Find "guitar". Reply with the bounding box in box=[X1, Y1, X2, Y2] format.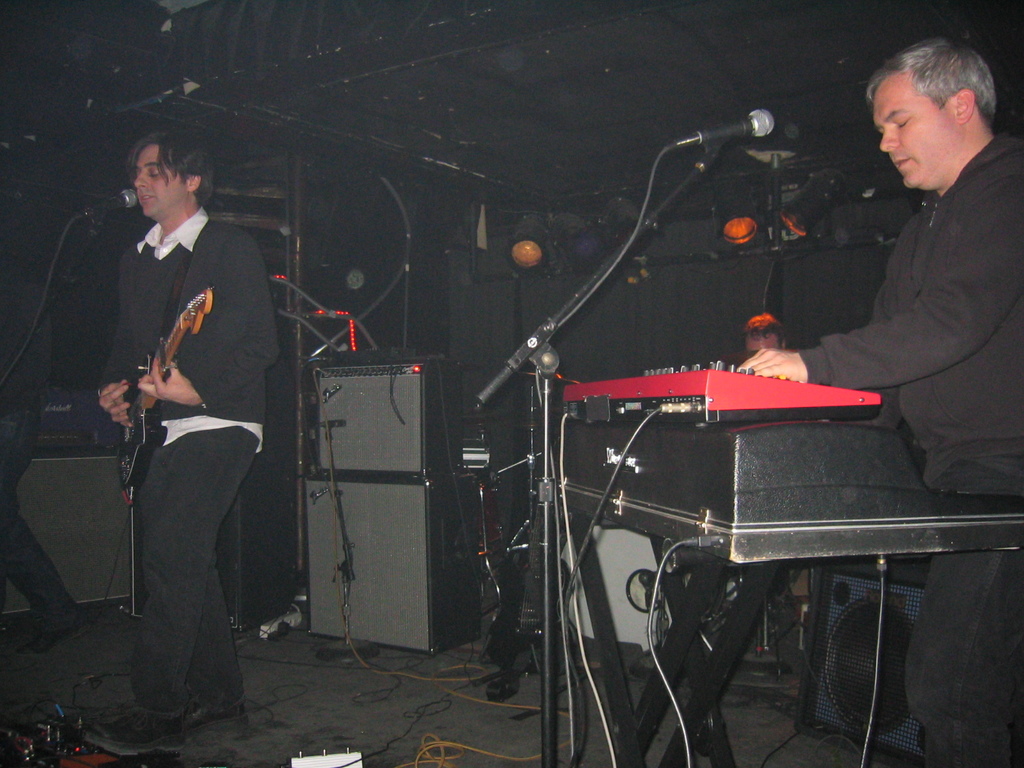
box=[111, 284, 216, 500].
